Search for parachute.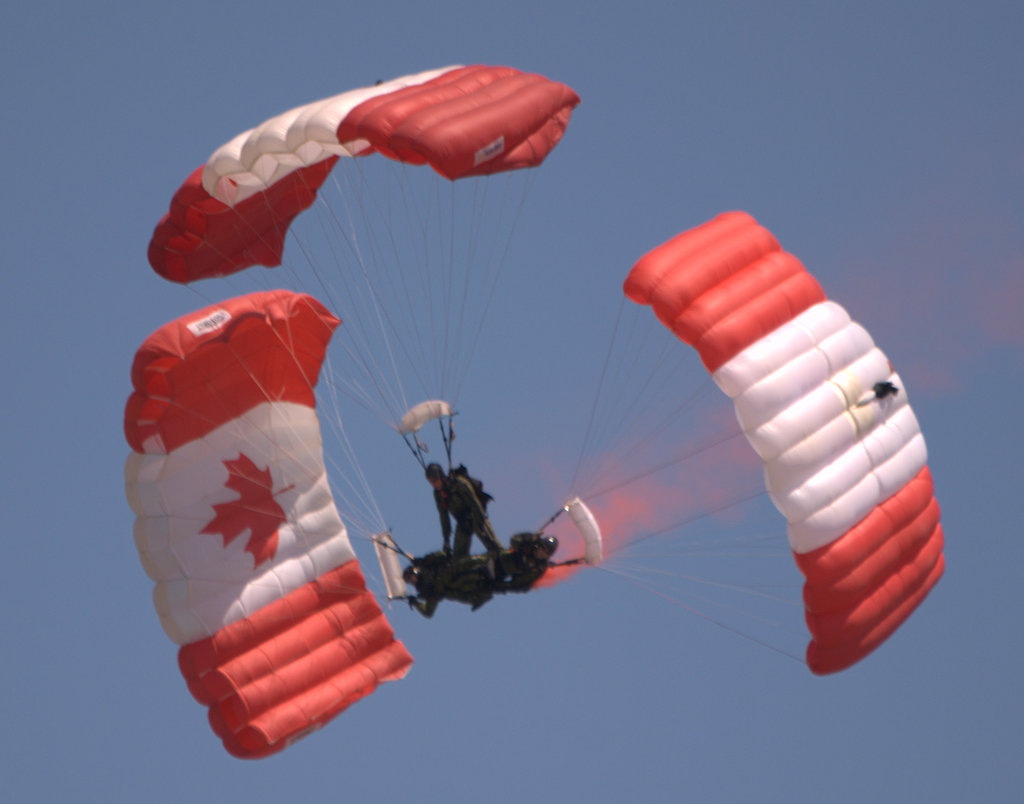
Found at 147,63,582,506.
